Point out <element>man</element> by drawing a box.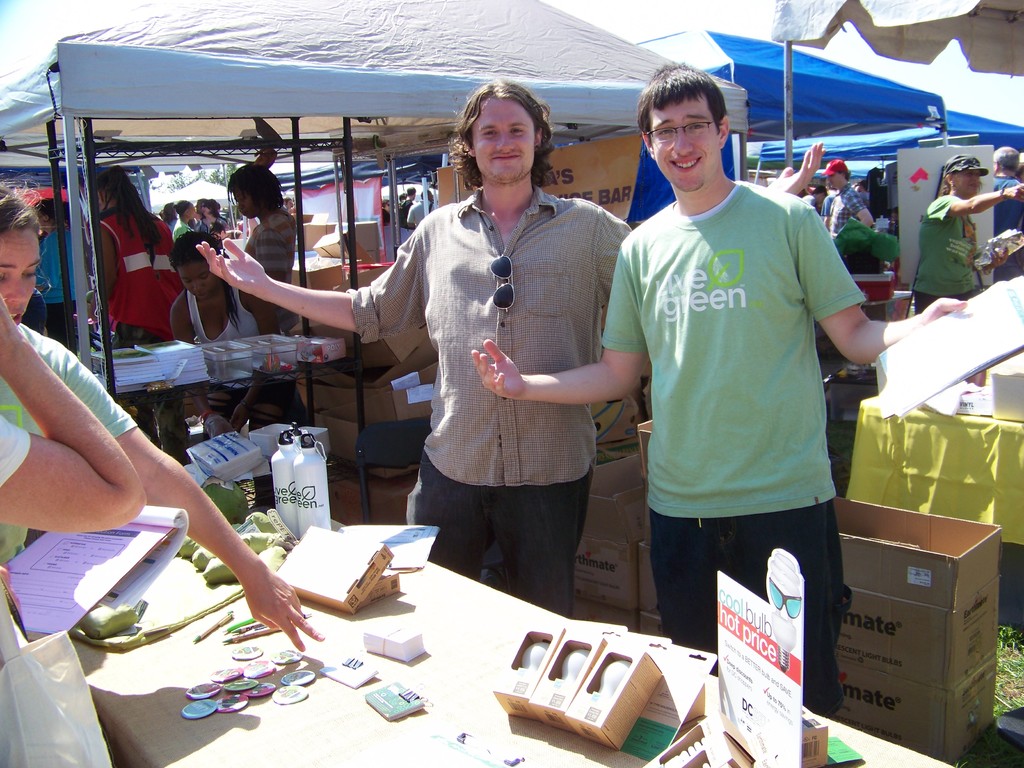
821/156/876/254.
